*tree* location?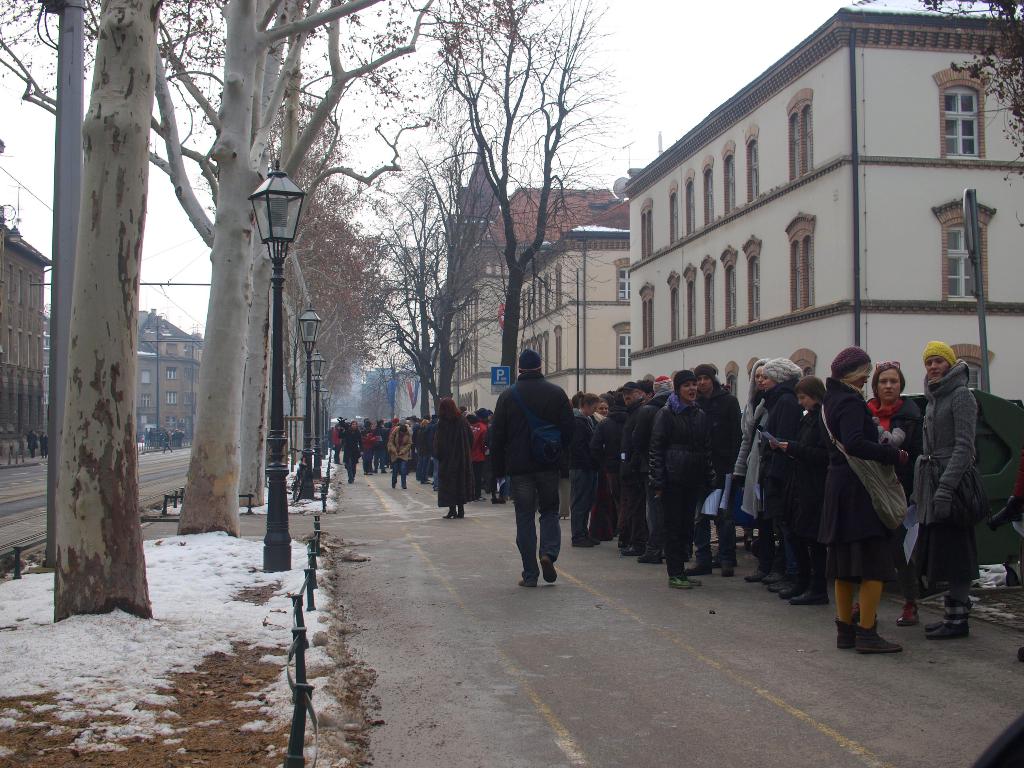
0/0/401/534
